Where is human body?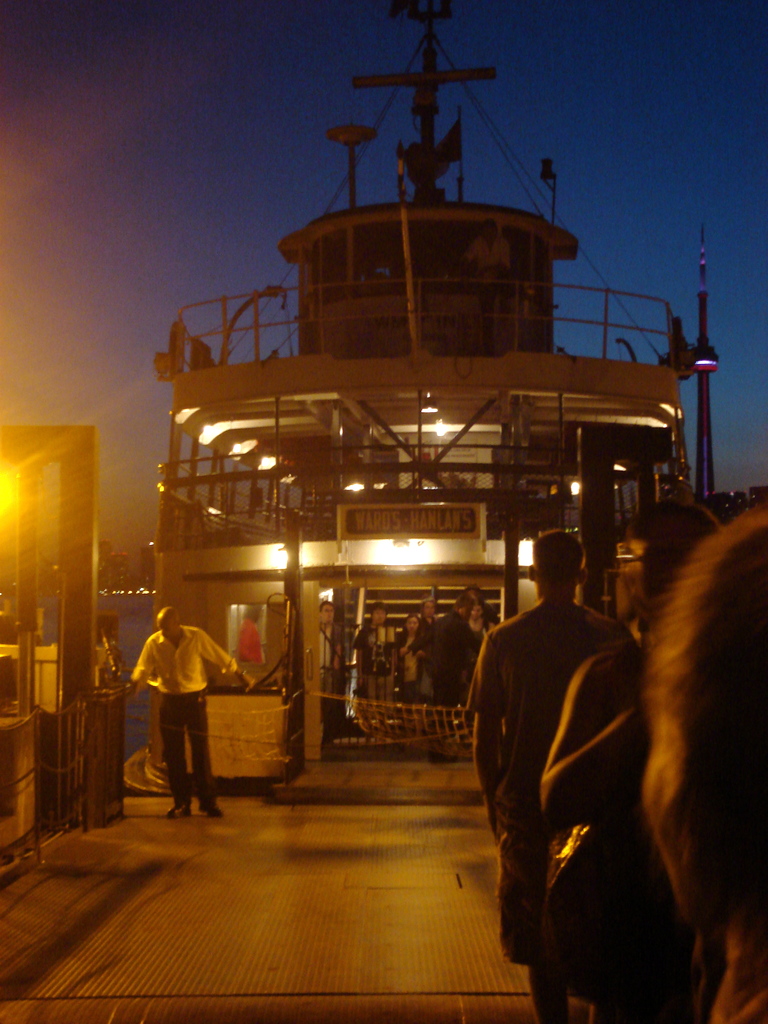
(353,594,394,706).
